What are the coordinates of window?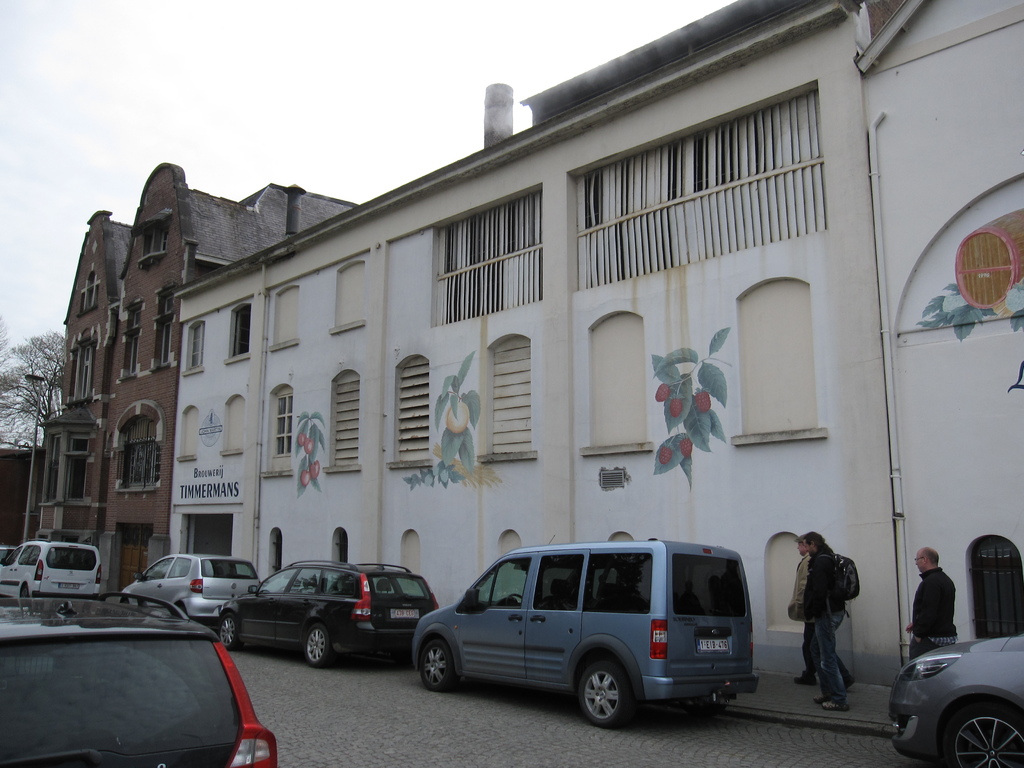
x1=225, y1=397, x2=243, y2=452.
